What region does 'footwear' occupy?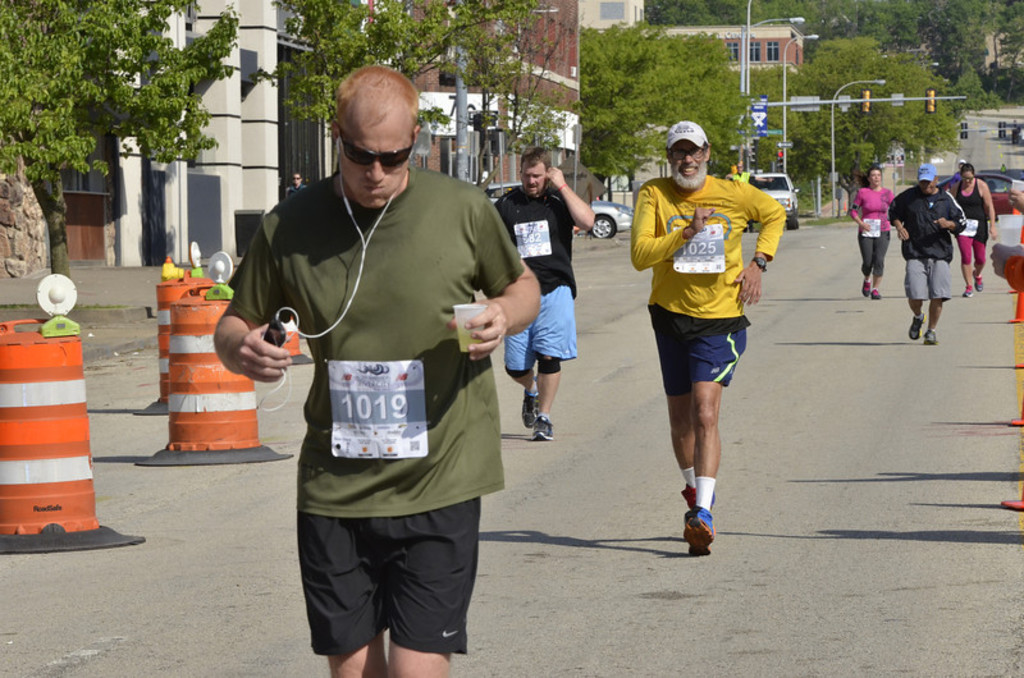
{"left": 872, "top": 289, "right": 881, "bottom": 296}.
